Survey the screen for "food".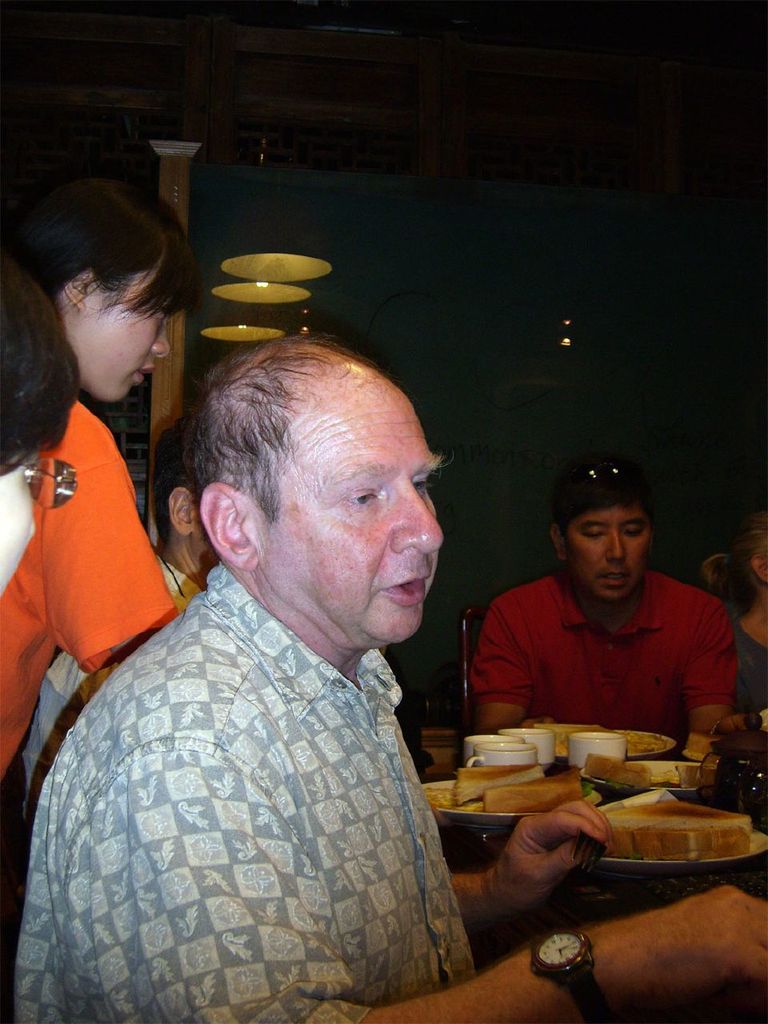
Survey found: (left=418, top=756, right=593, bottom=814).
